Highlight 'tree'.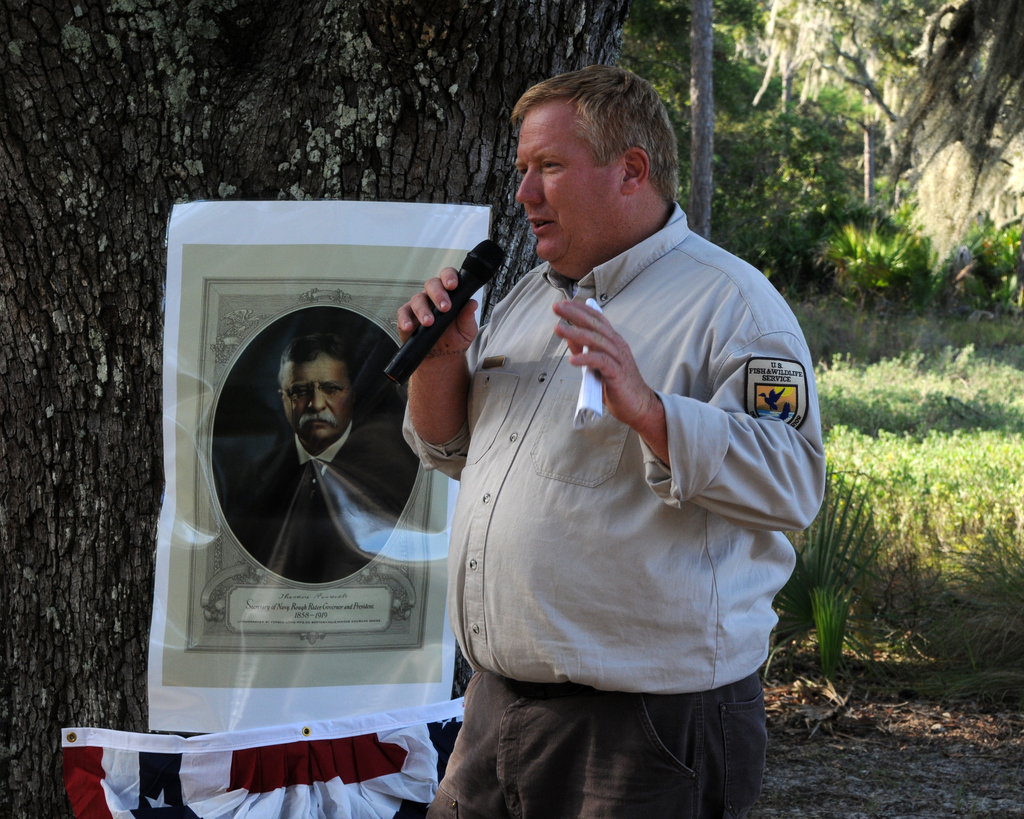
Highlighted region: [x1=641, y1=0, x2=879, y2=294].
